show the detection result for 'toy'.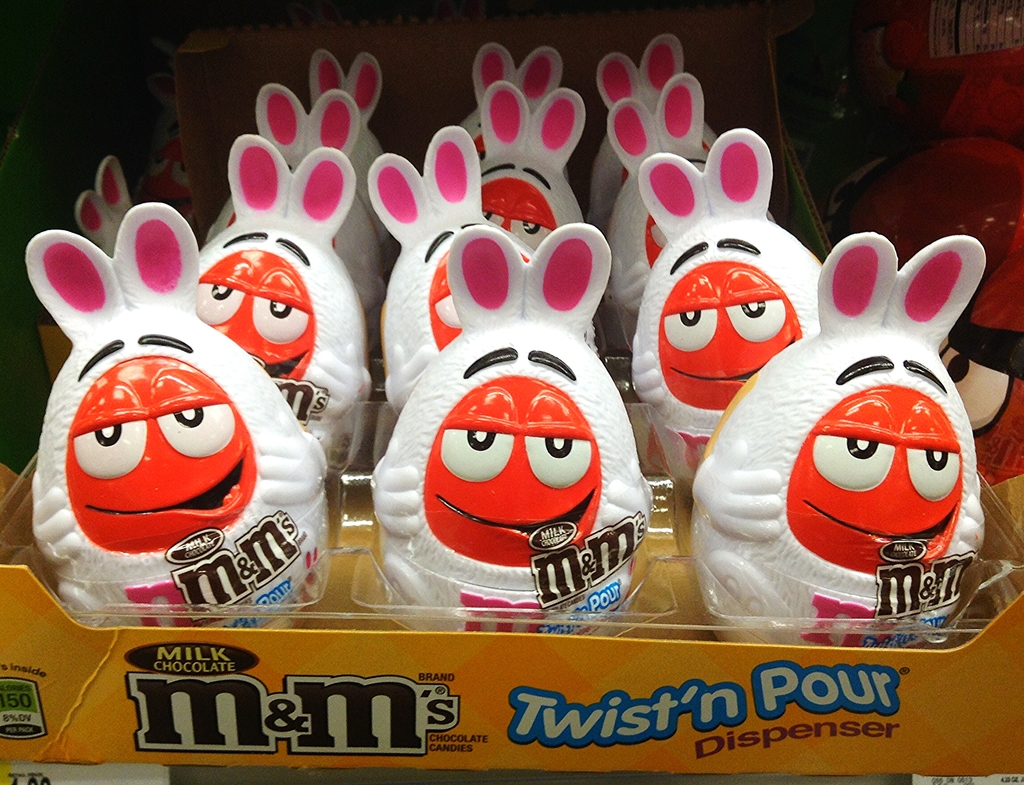
bbox=[584, 31, 722, 226].
